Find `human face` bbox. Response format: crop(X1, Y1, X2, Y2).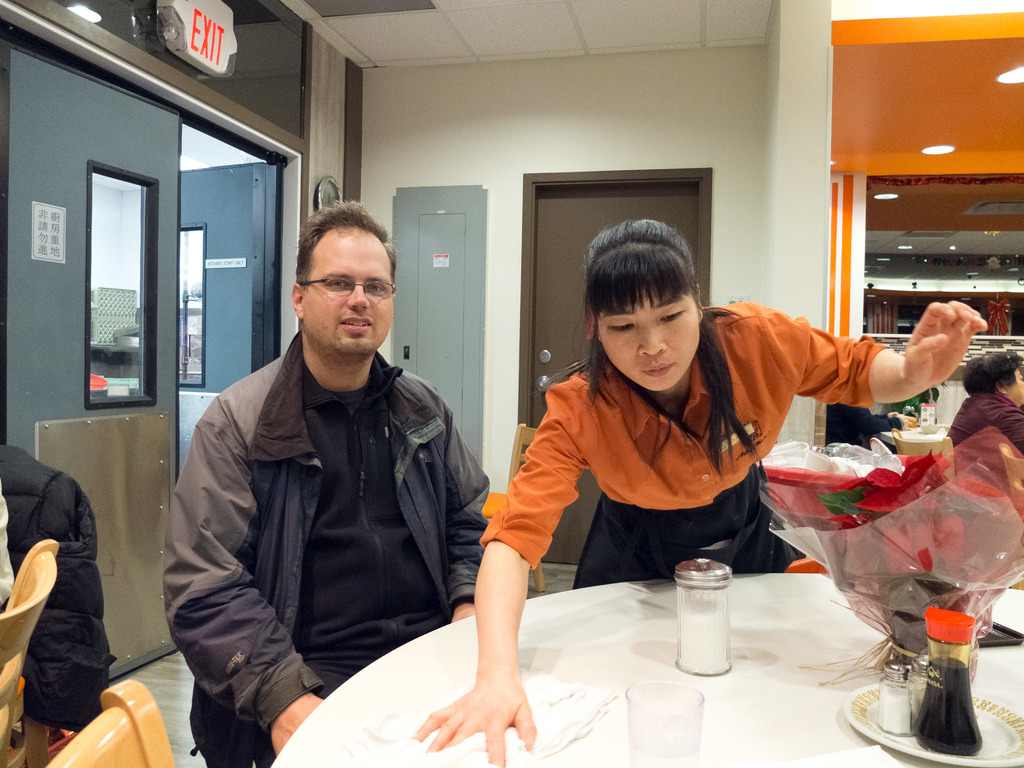
crop(294, 228, 389, 356).
